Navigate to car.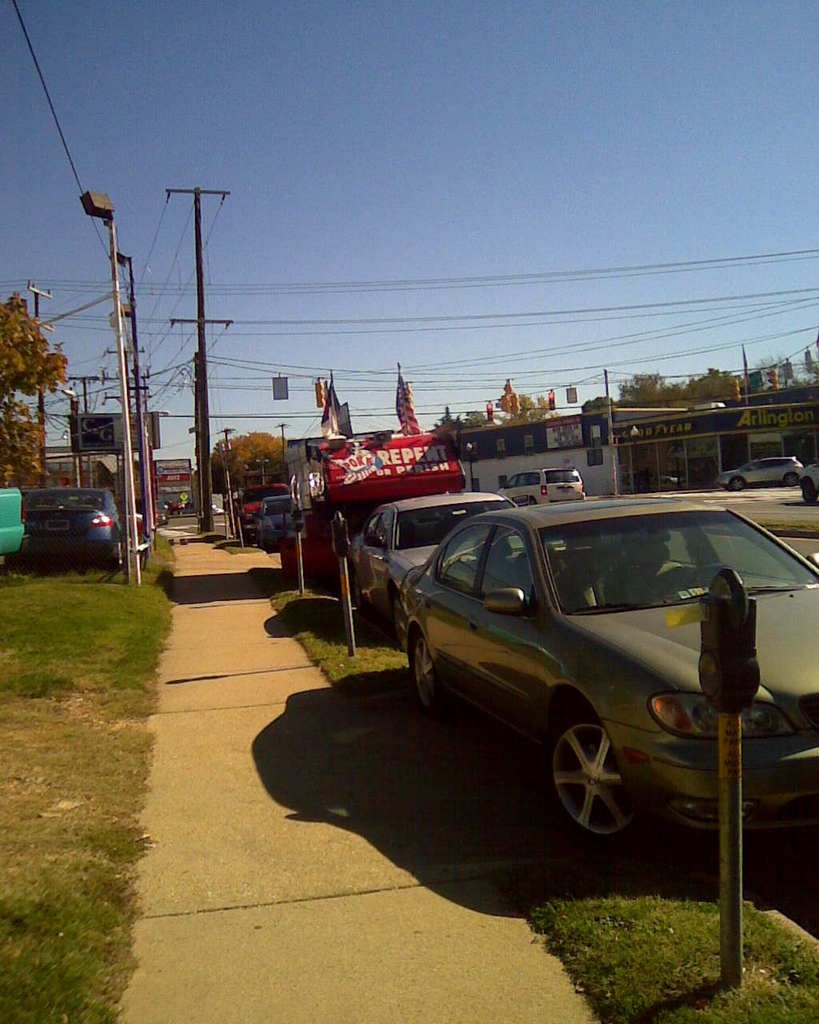
Navigation target: <box>239,478,286,535</box>.
